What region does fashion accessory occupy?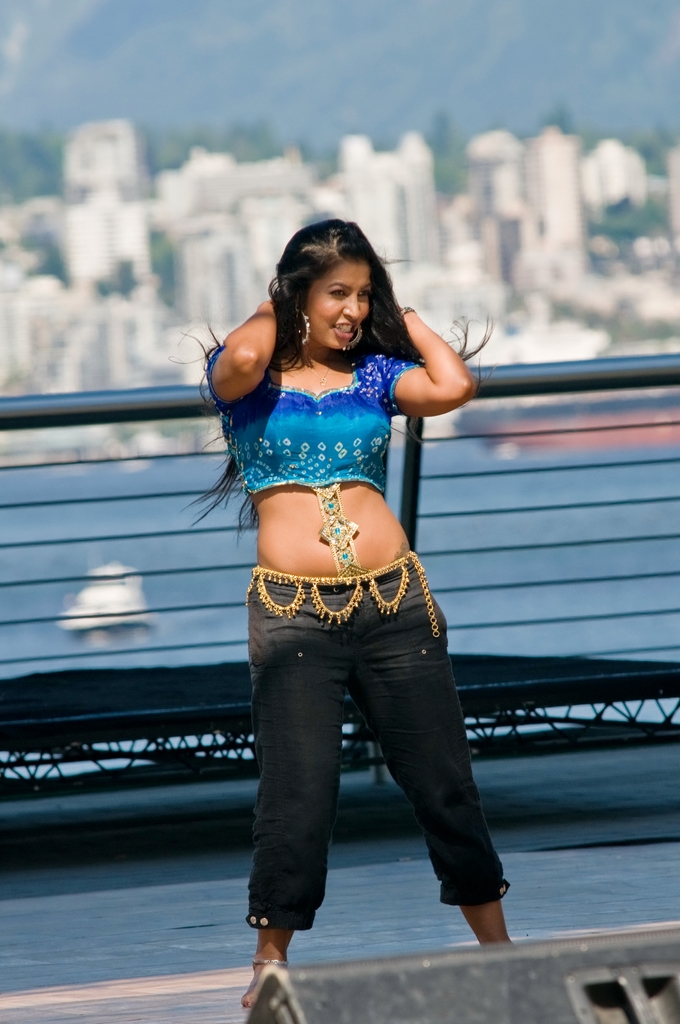
252:547:441:641.
